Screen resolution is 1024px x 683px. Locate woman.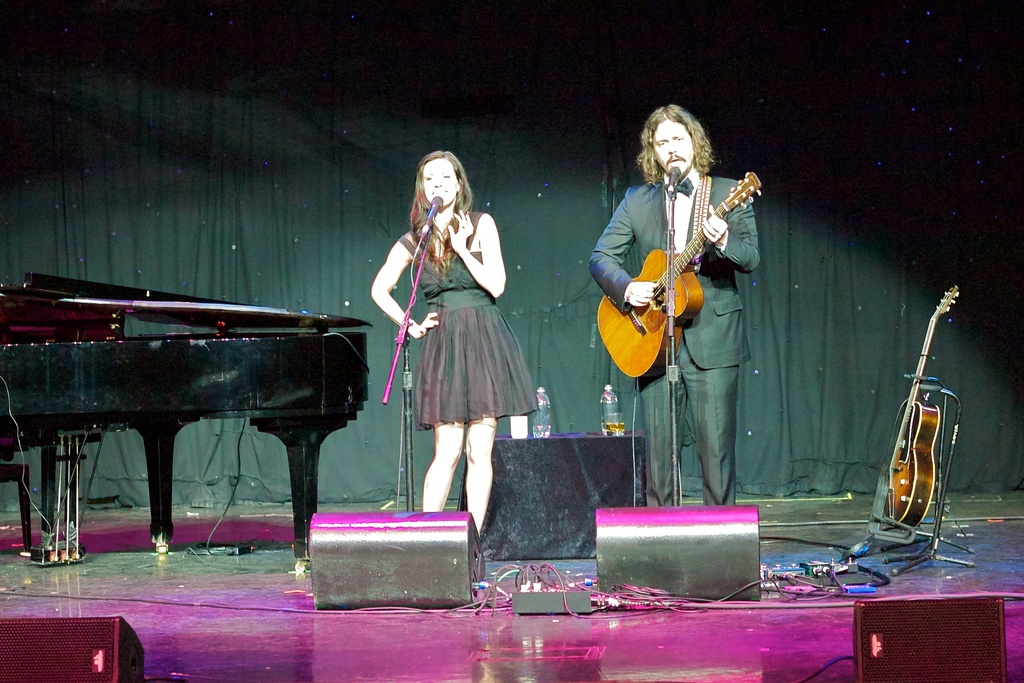
[385,165,532,550].
